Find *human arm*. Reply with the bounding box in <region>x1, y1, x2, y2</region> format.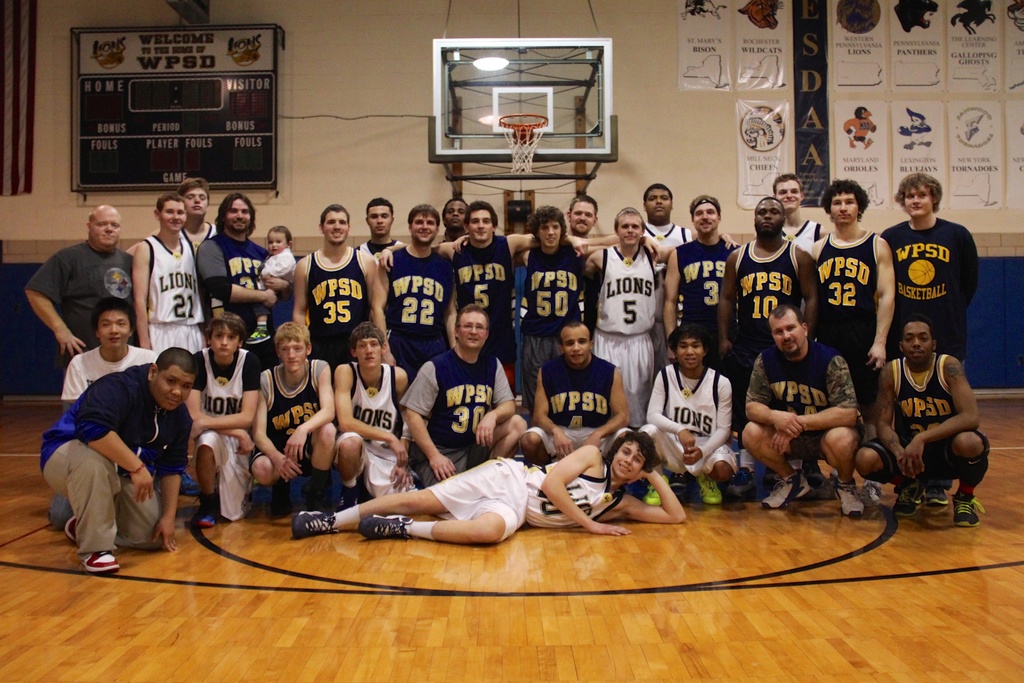
<region>746, 357, 804, 440</region>.
